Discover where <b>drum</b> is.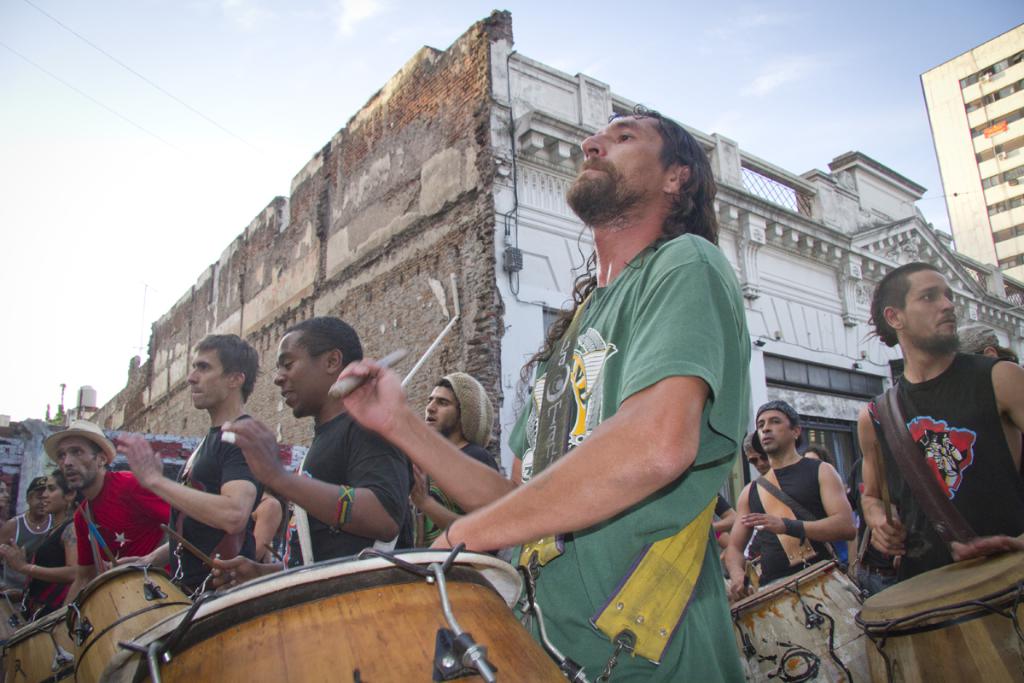
Discovered at detection(0, 590, 37, 655).
